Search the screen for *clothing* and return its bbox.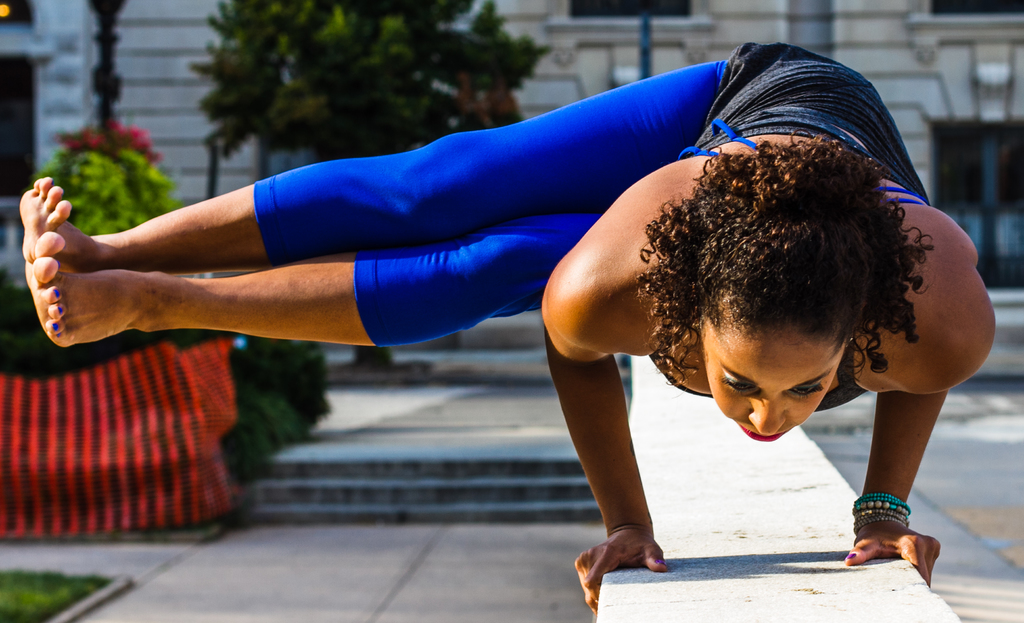
Found: pyautogui.locateOnScreen(243, 34, 922, 350).
